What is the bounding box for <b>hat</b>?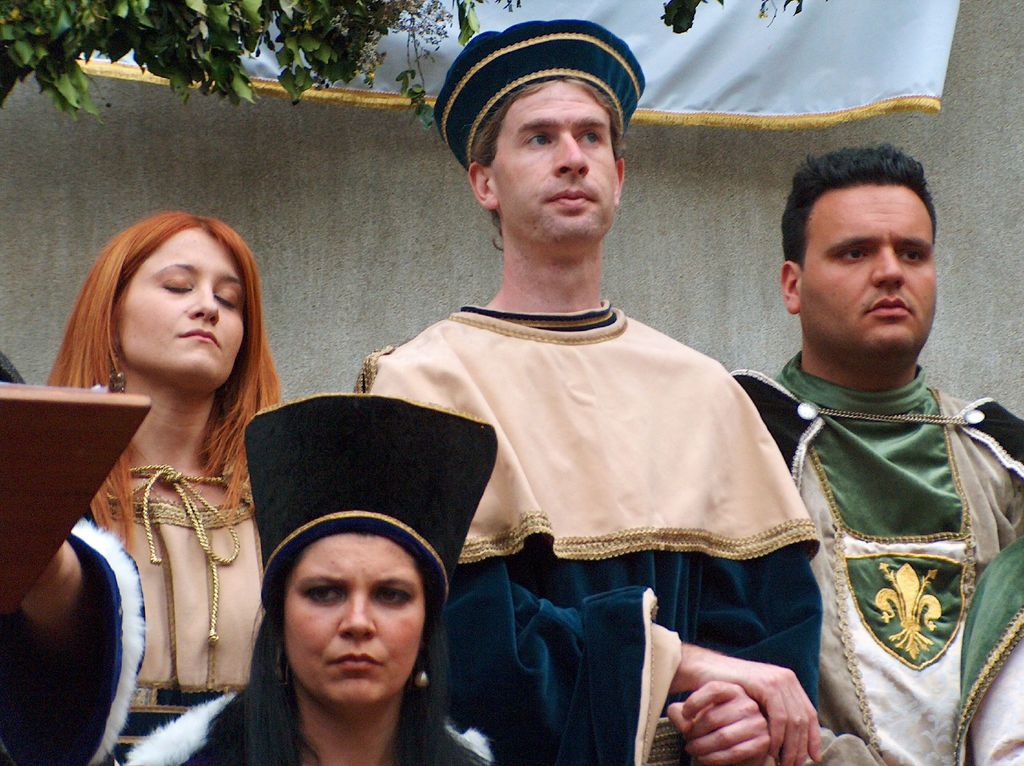
detection(432, 16, 646, 164).
